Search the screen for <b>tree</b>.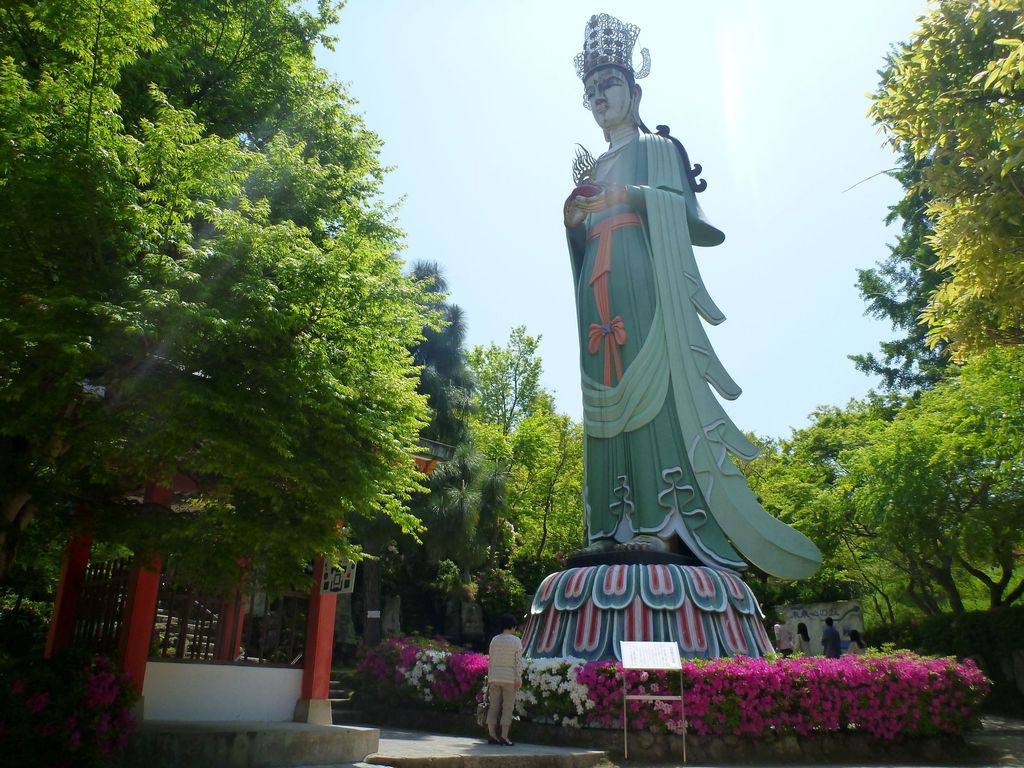
Found at [x1=449, y1=335, x2=573, y2=621].
